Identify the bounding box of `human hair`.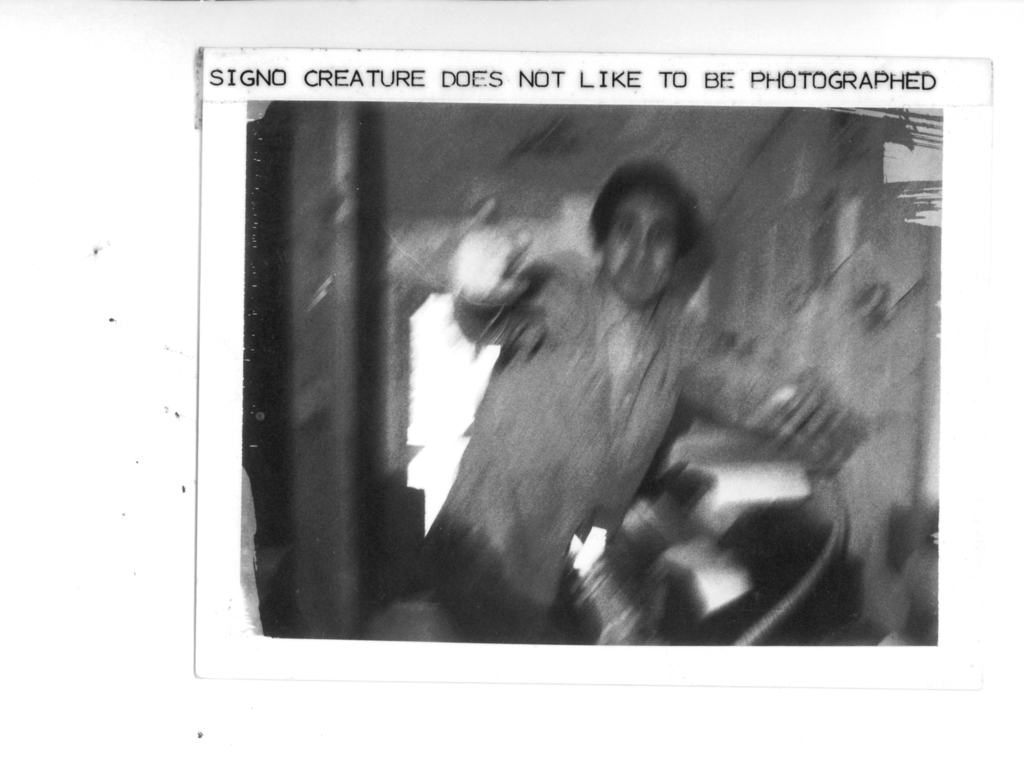
[left=586, top=157, right=701, bottom=270].
